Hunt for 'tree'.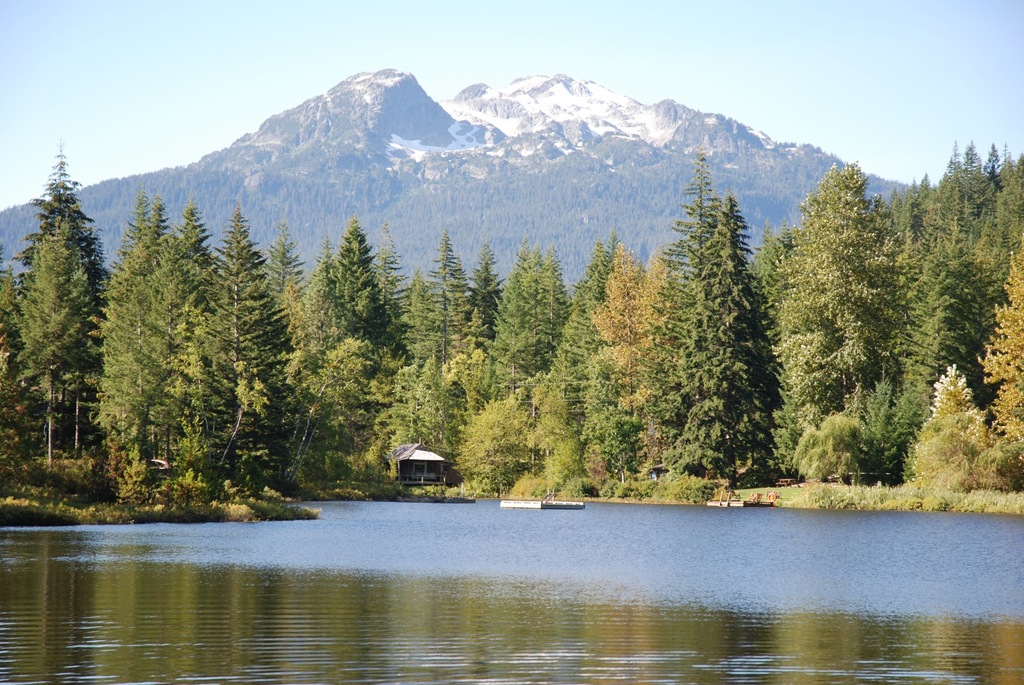
Hunted down at (452,232,535,471).
